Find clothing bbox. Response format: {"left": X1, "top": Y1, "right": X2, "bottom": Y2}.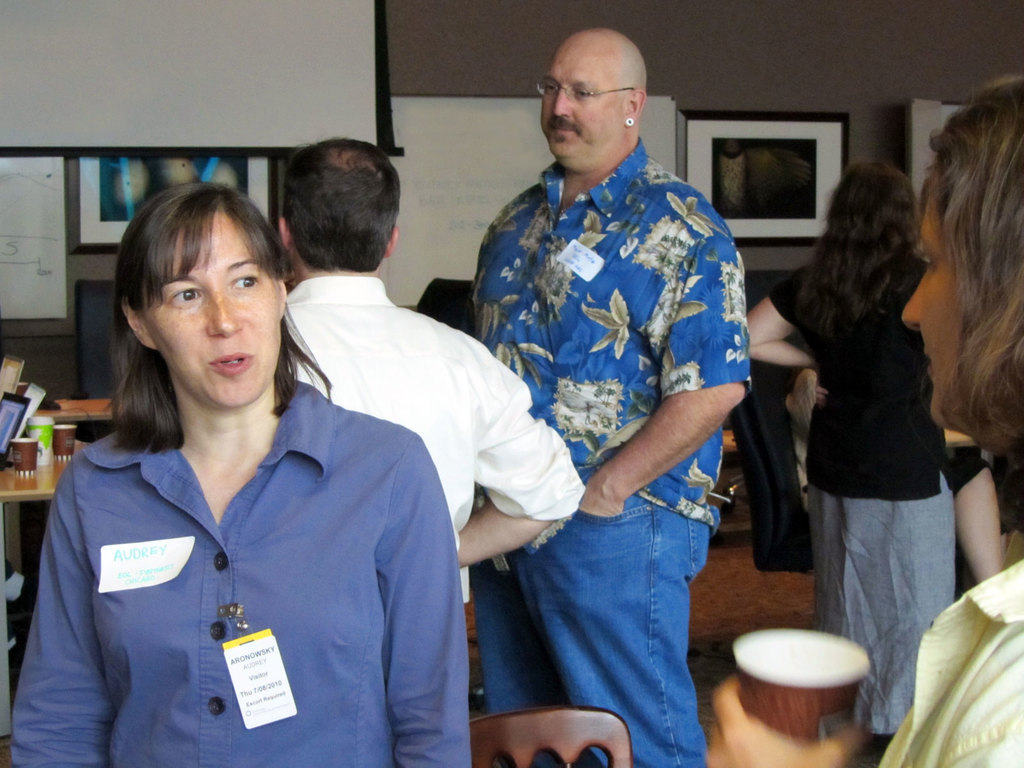
{"left": 468, "top": 136, "right": 752, "bottom": 767}.
